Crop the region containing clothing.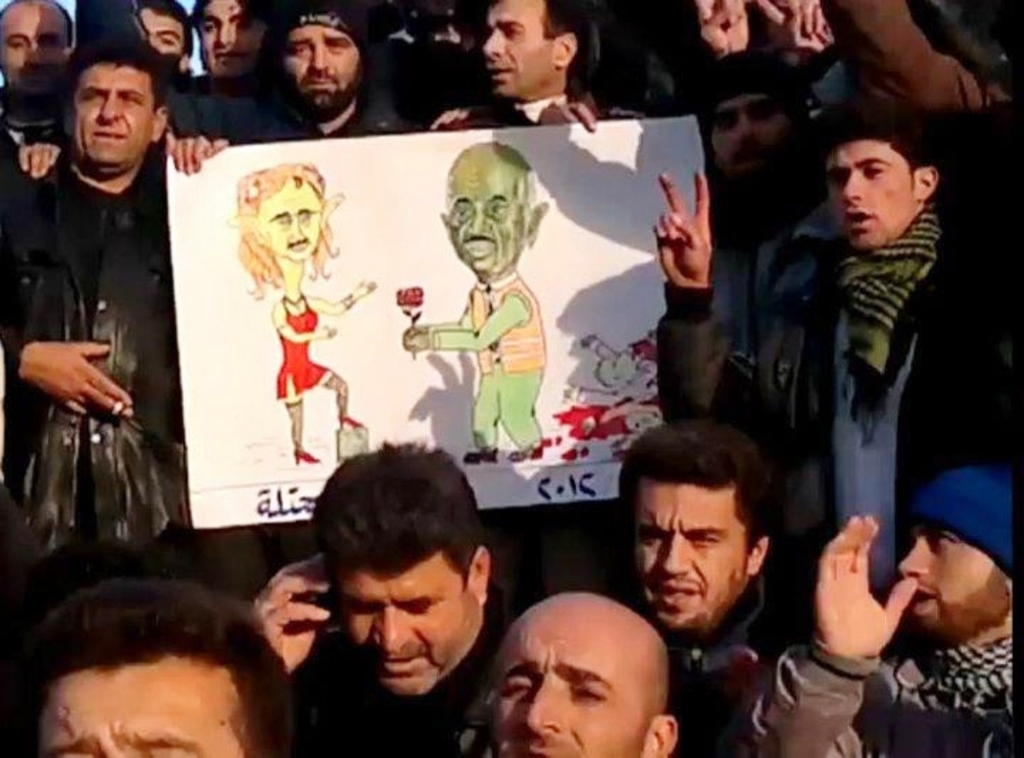
Crop region: left=657, top=213, right=988, bottom=593.
